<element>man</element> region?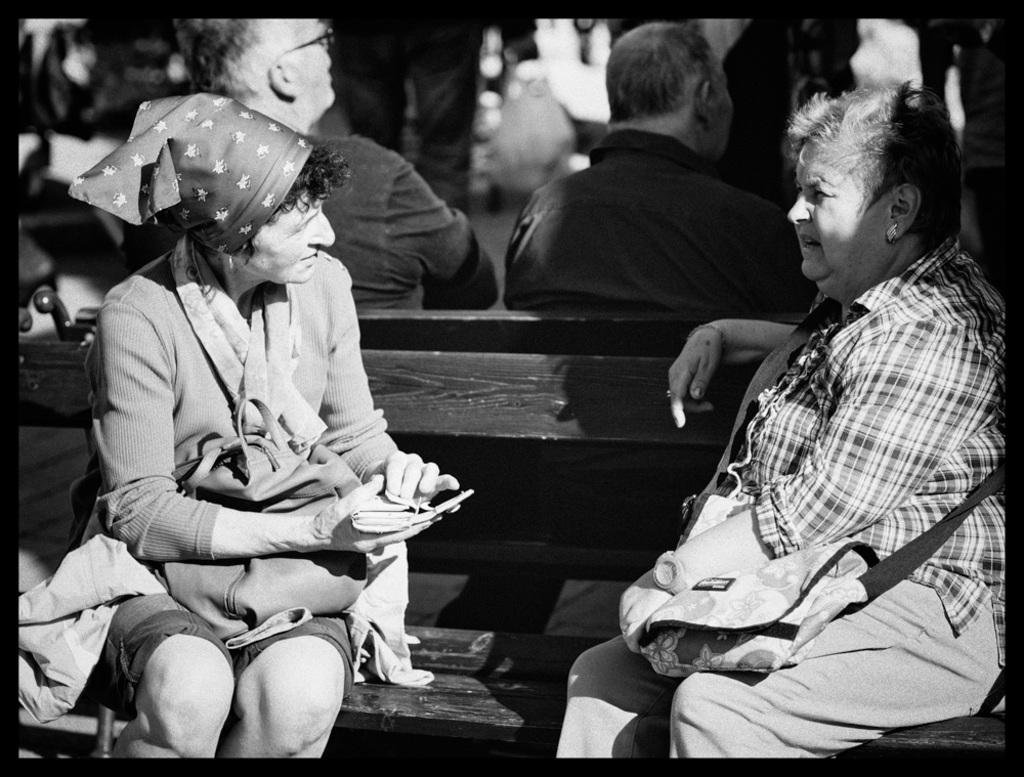
[x1=483, y1=43, x2=836, y2=416]
